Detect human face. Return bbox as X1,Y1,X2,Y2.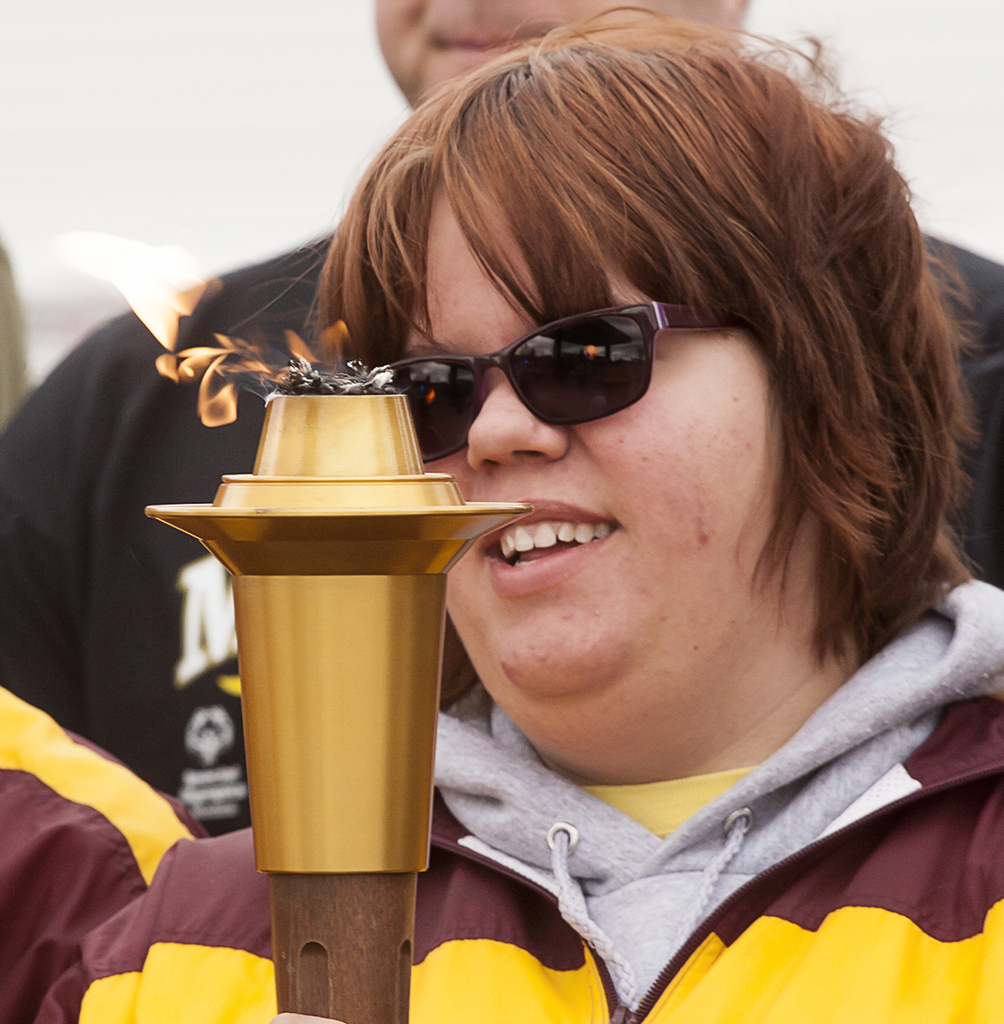
403,175,790,709.
